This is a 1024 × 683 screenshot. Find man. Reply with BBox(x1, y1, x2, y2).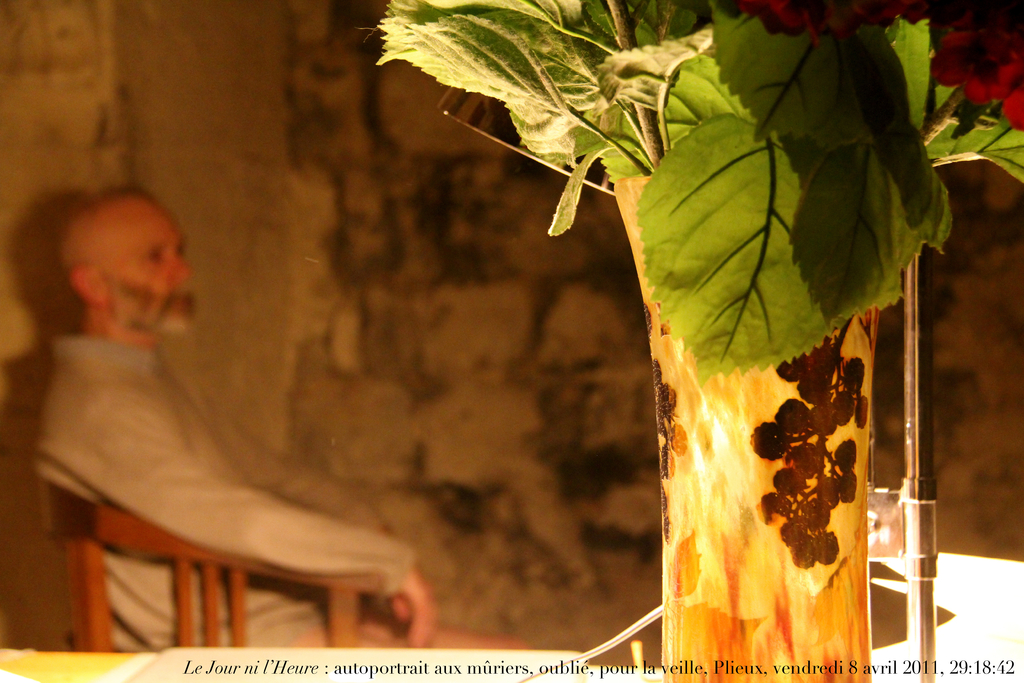
BBox(29, 185, 530, 645).
